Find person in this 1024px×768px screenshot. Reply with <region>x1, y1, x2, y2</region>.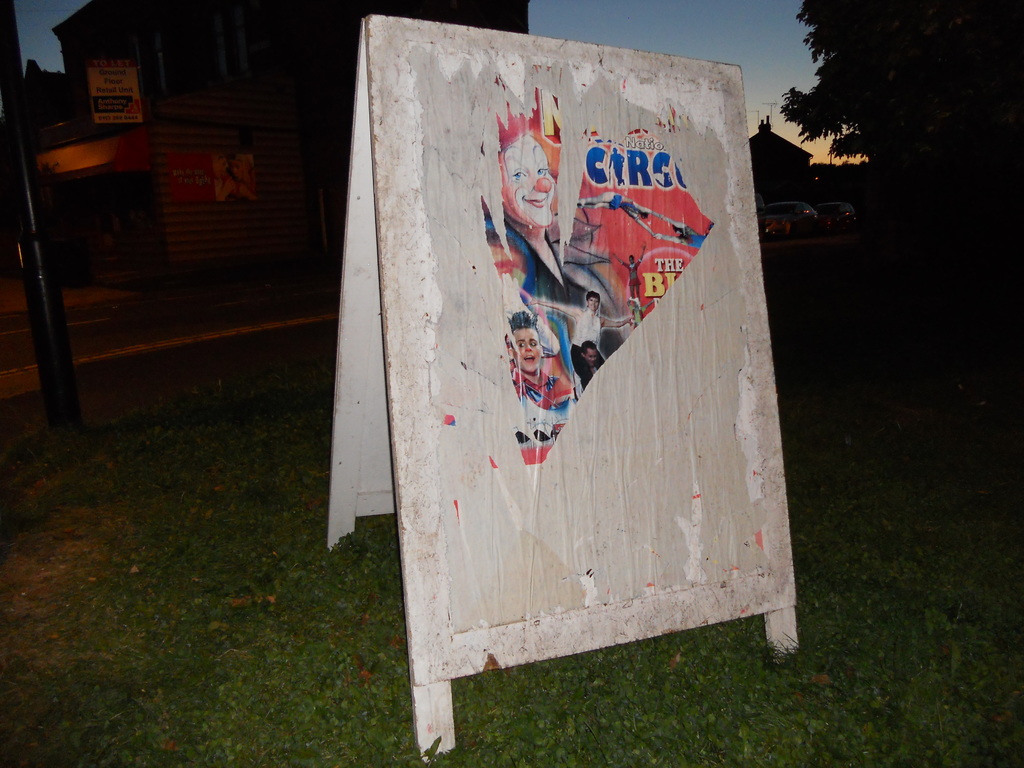
<region>653, 213, 701, 253</region>.
